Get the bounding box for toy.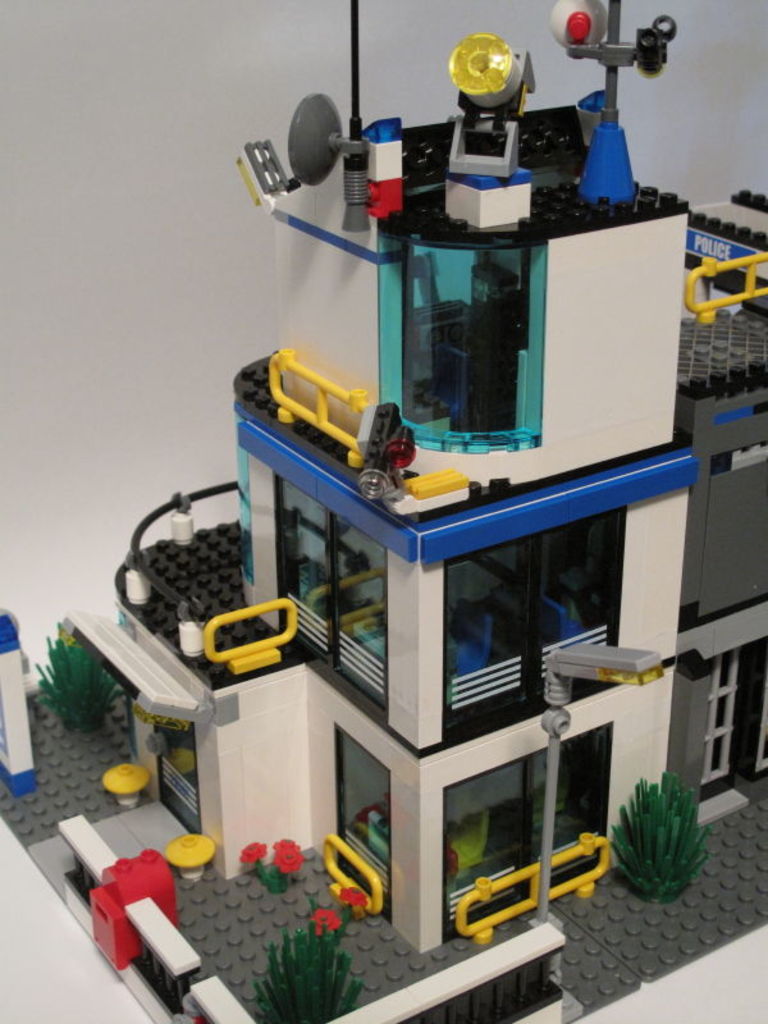
0, 0, 767, 1023.
